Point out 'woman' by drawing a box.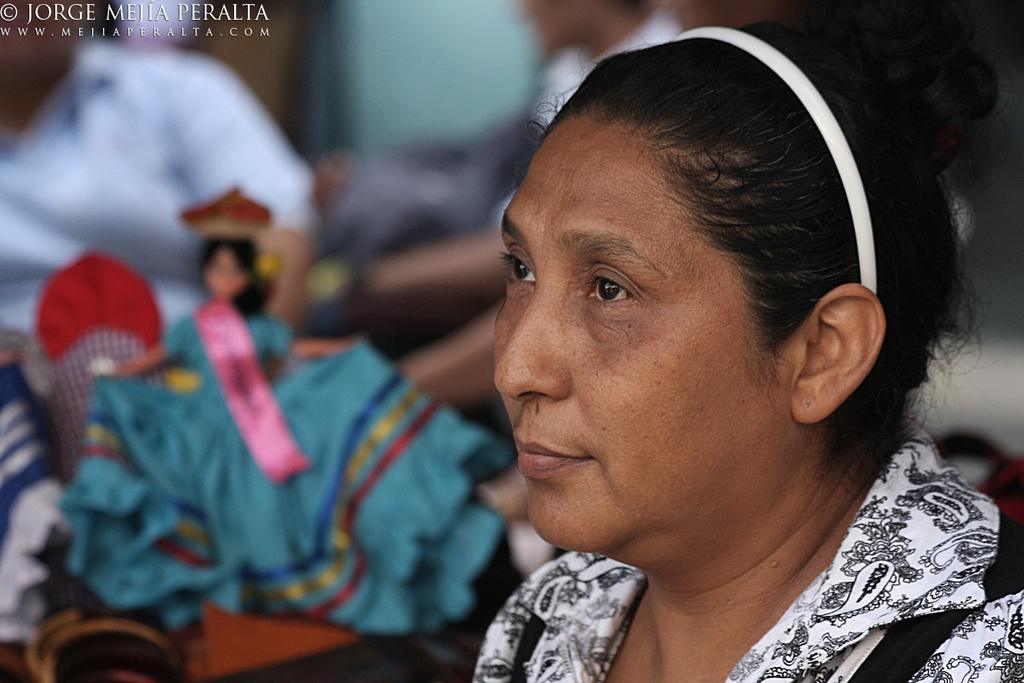
detection(63, 234, 511, 635).
